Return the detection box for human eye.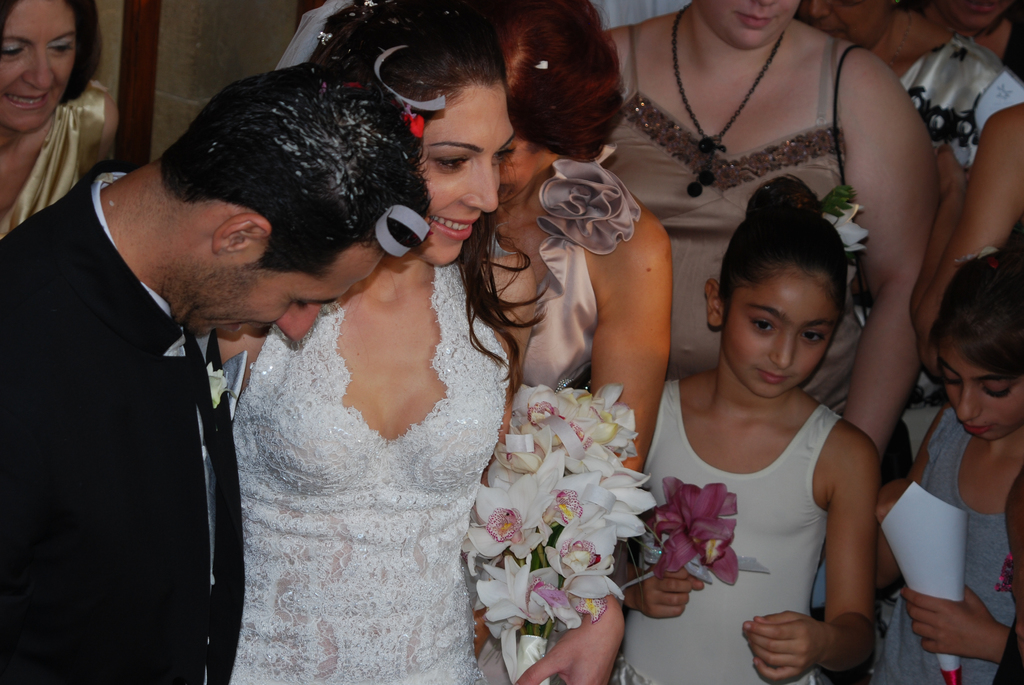
[left=938, top=370, right=959, bottom=388].
